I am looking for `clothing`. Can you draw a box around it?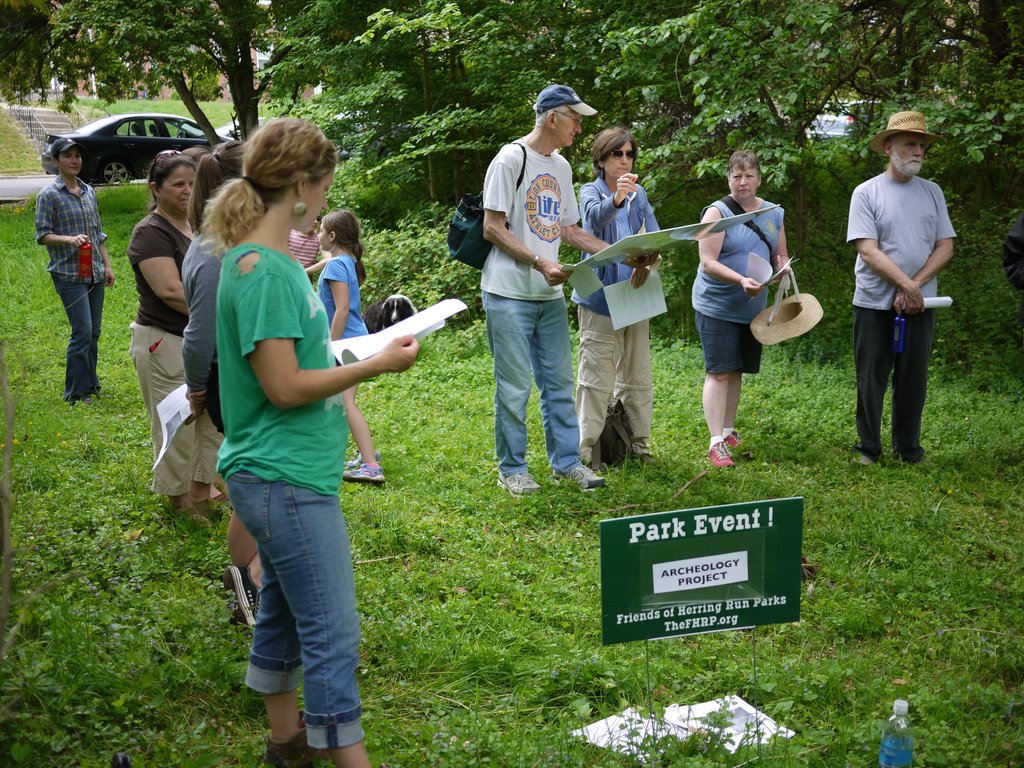
Sure, the bounding box is locate(133, 208, 200, 331).
